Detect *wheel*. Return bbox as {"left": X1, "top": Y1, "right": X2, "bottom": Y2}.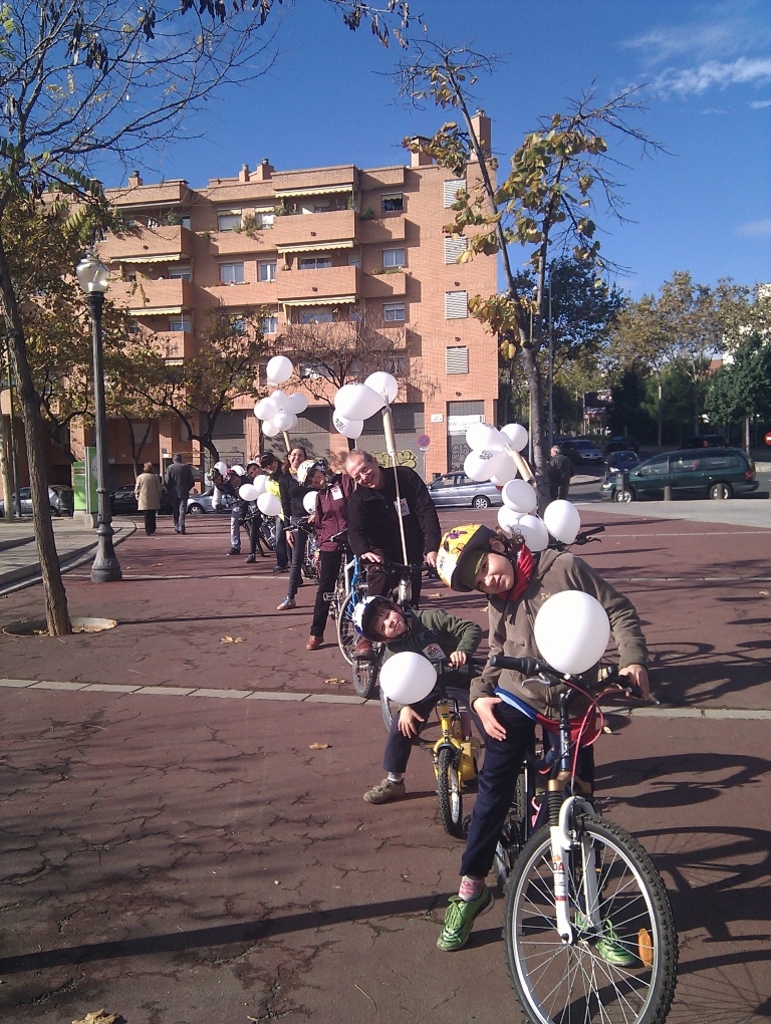
{"left": 438, "top": 753, "right": 465, "bottom": 829}.
